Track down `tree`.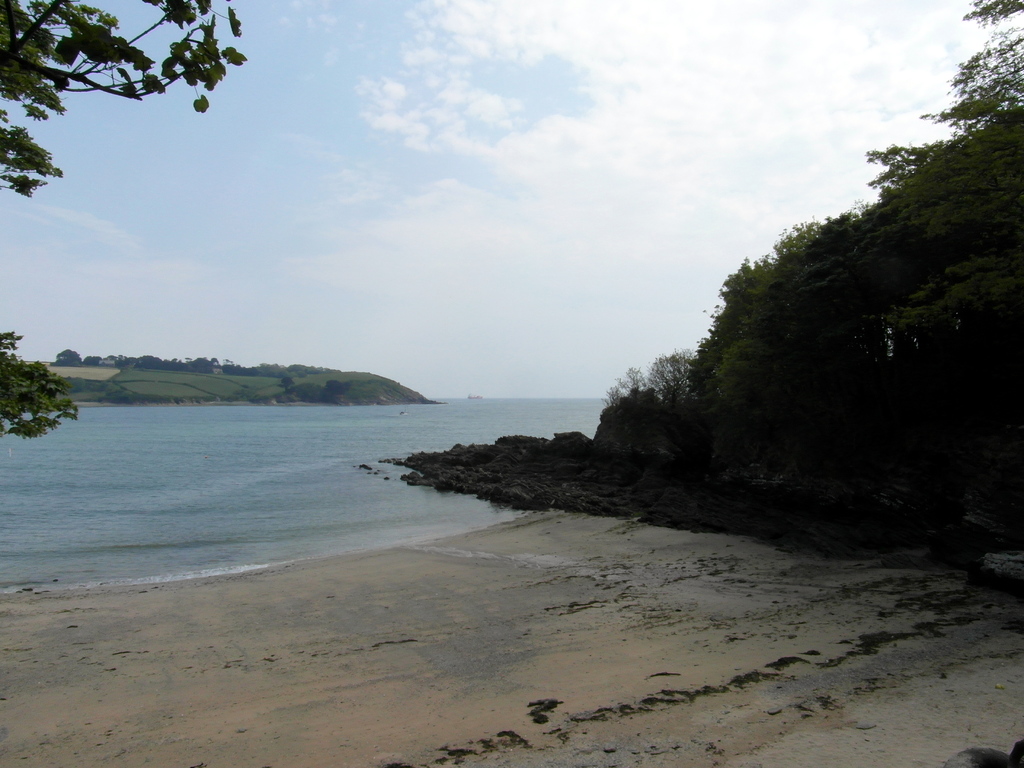
Tracked to 582,330,728,473.
